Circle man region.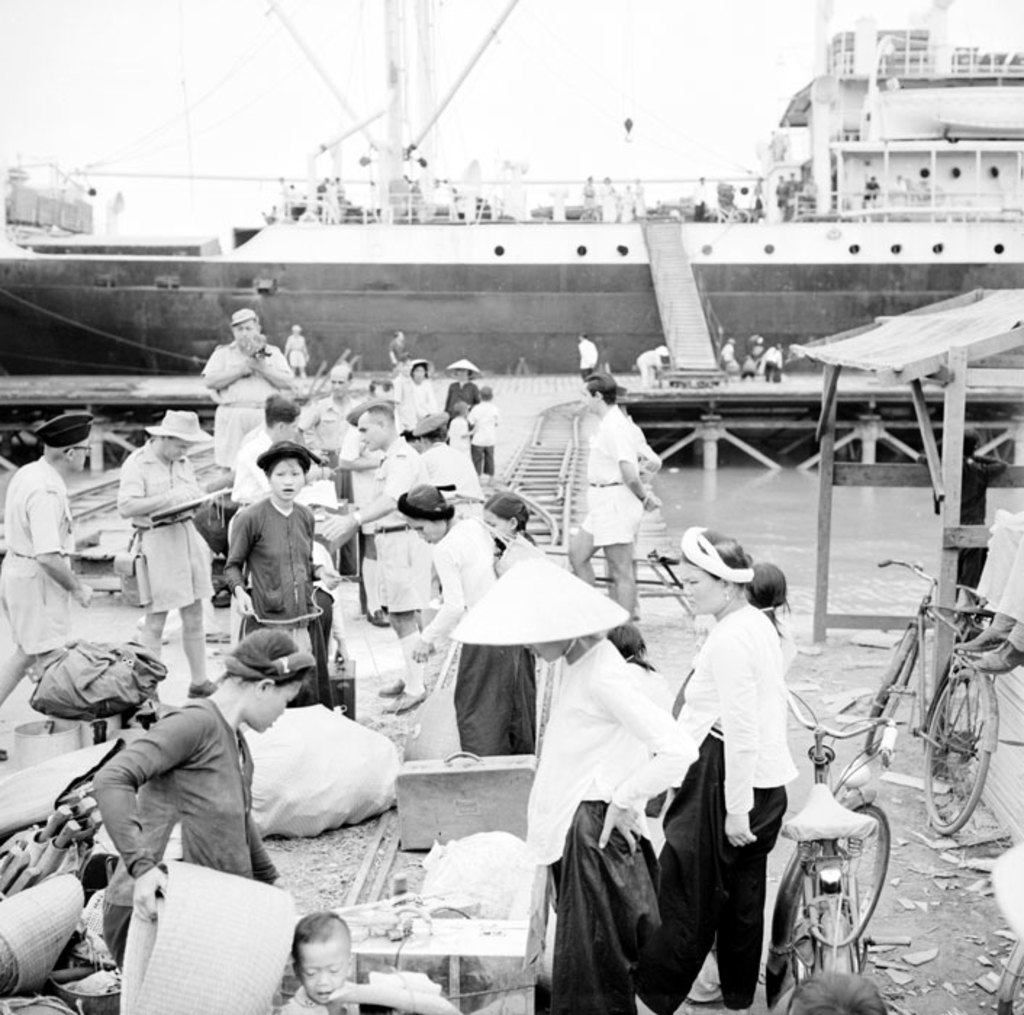
Region: select_region(334, 378, 396, 625).
